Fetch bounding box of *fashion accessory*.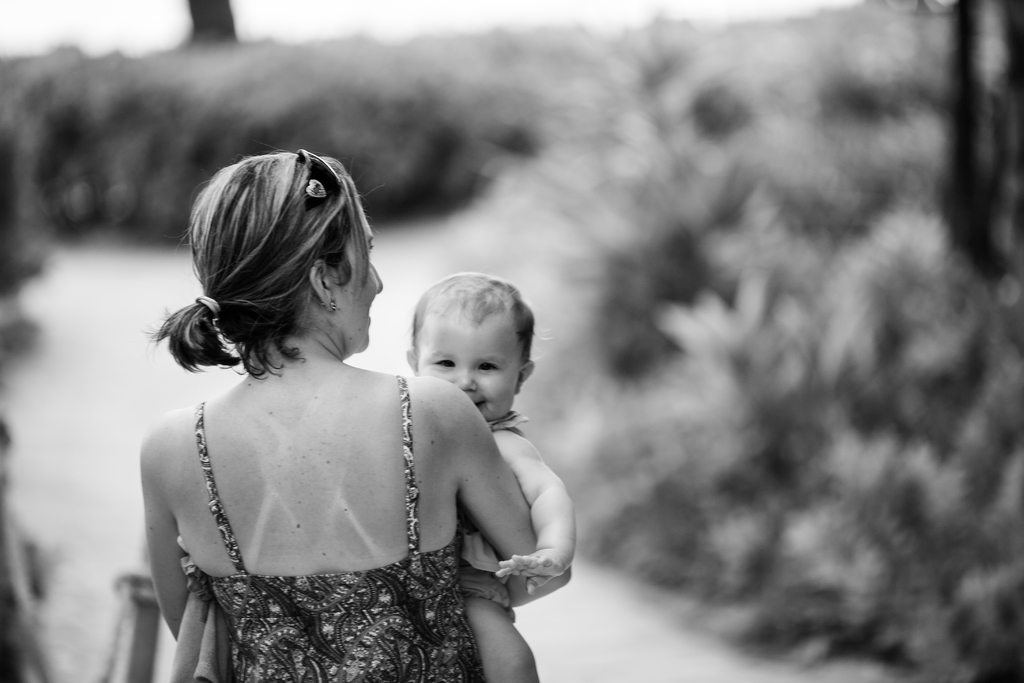
Bbox: x1=307 y1=175 x2=332 y2=202.
